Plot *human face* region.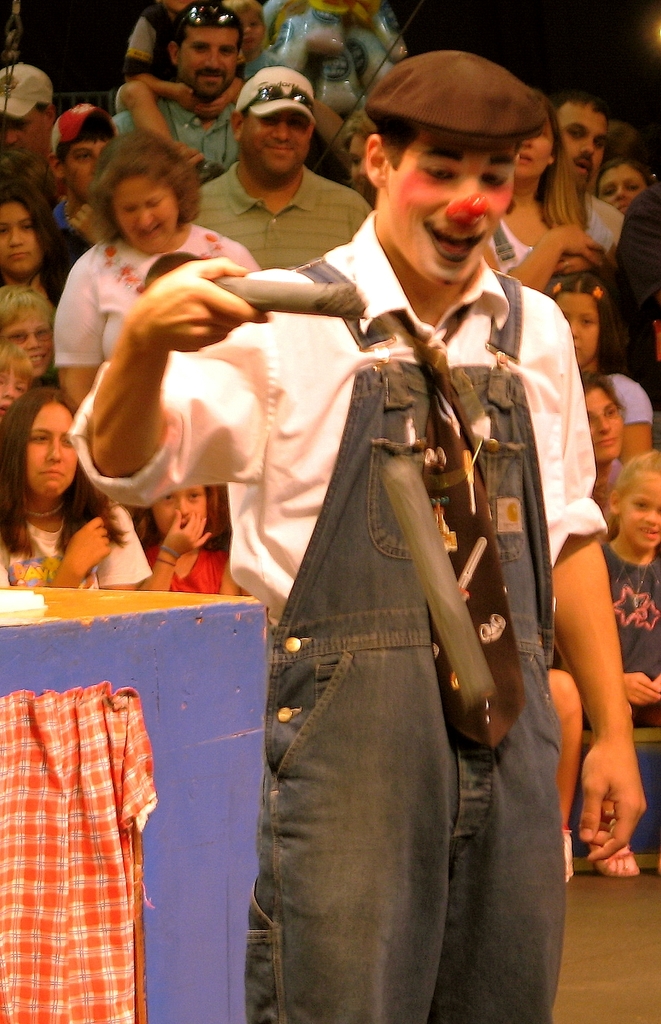
Plotted at BBox(619, 476, 660, 550).
